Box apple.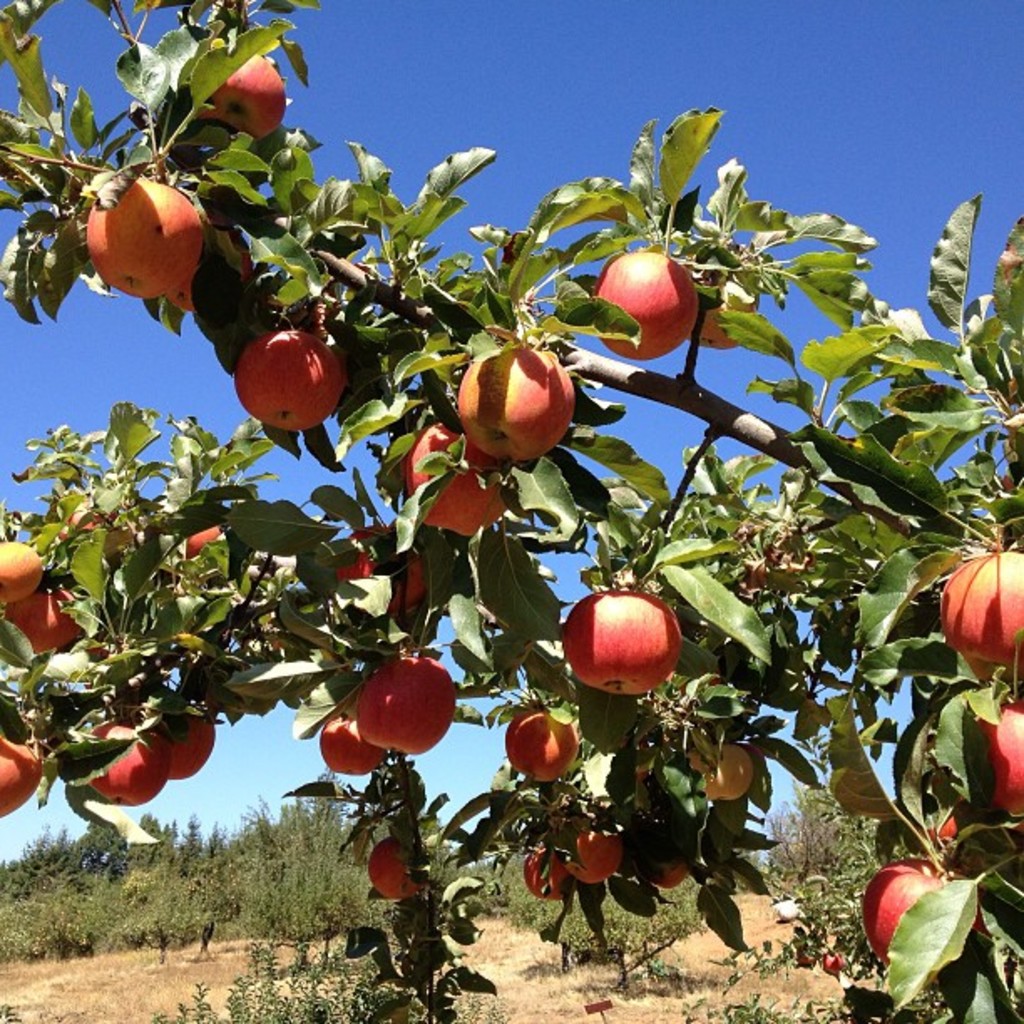
<bbox>405, 422, 505, 549</bbox>.
